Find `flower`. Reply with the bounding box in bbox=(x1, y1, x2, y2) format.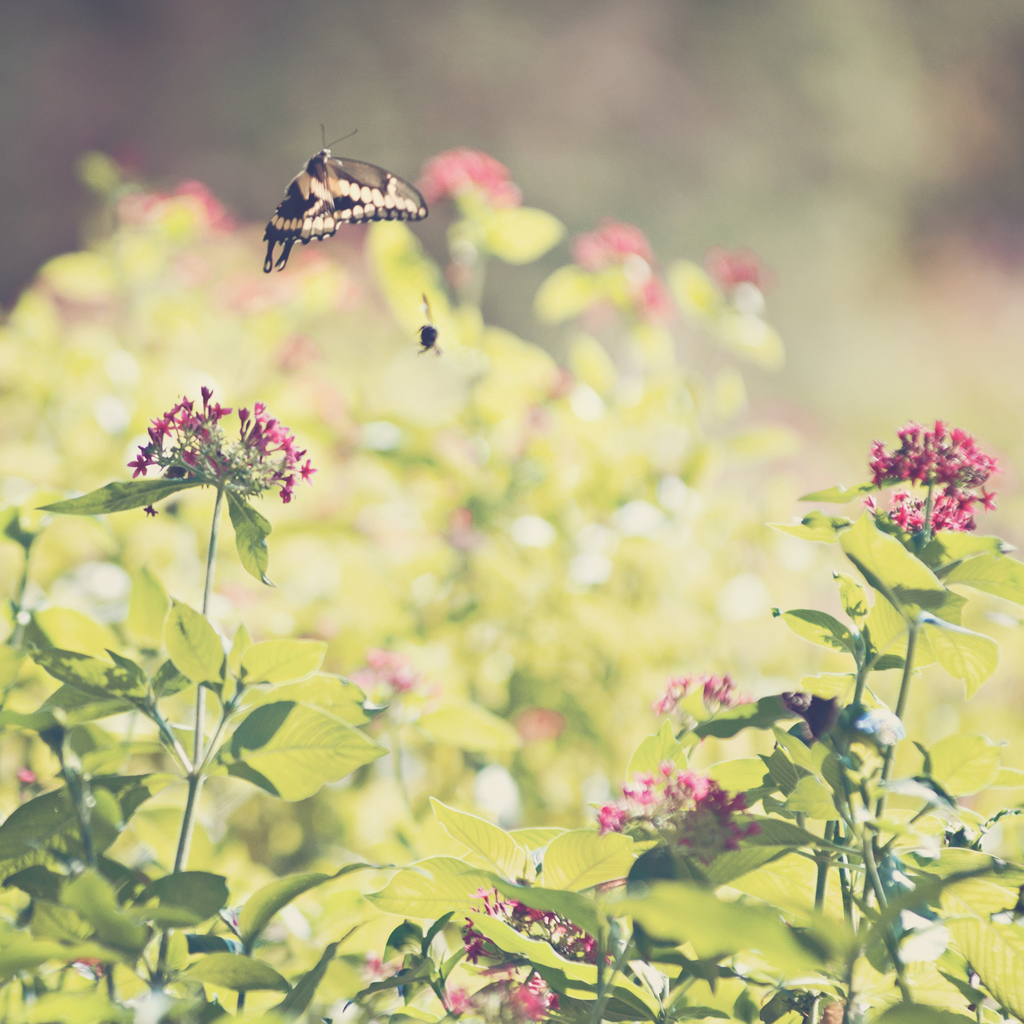
bbox=(649, 668, 750, 720).
